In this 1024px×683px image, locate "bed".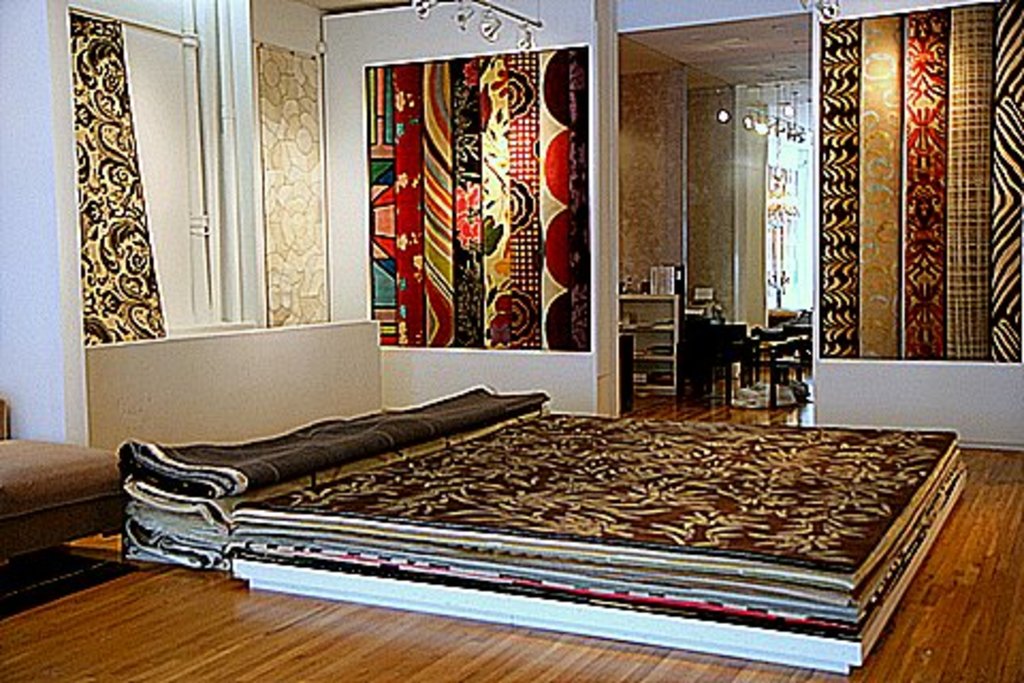
Bounding box: <box>113,380,971,681</box>.
